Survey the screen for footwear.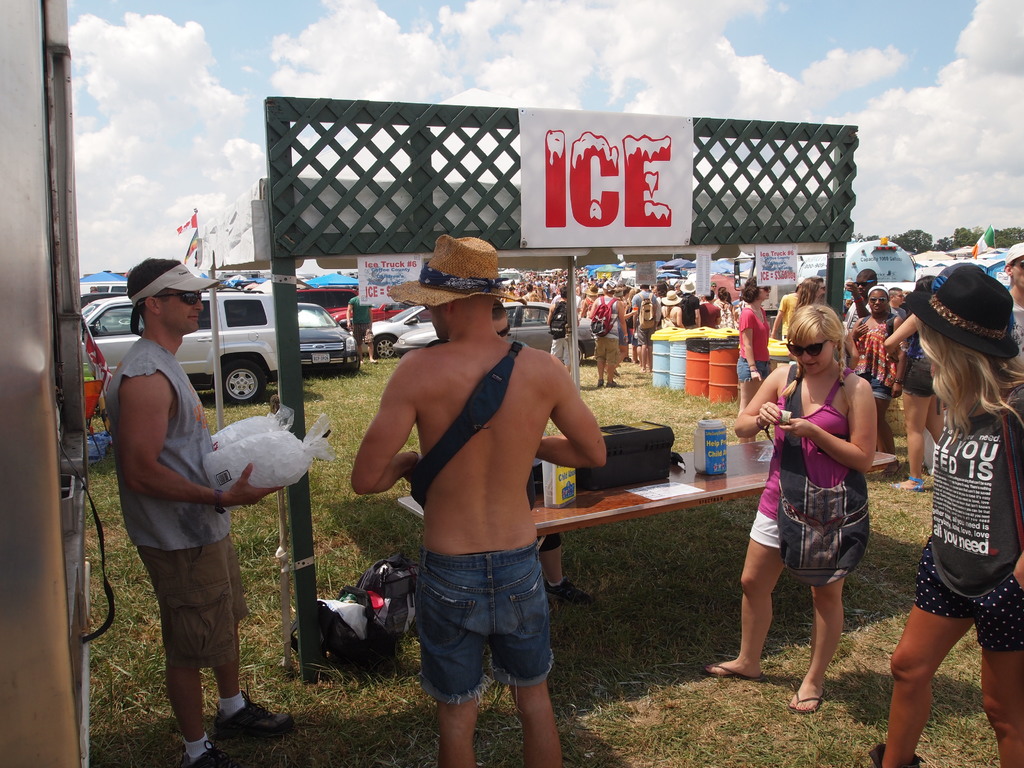
Survey found: (595, 378, 604, 390).
